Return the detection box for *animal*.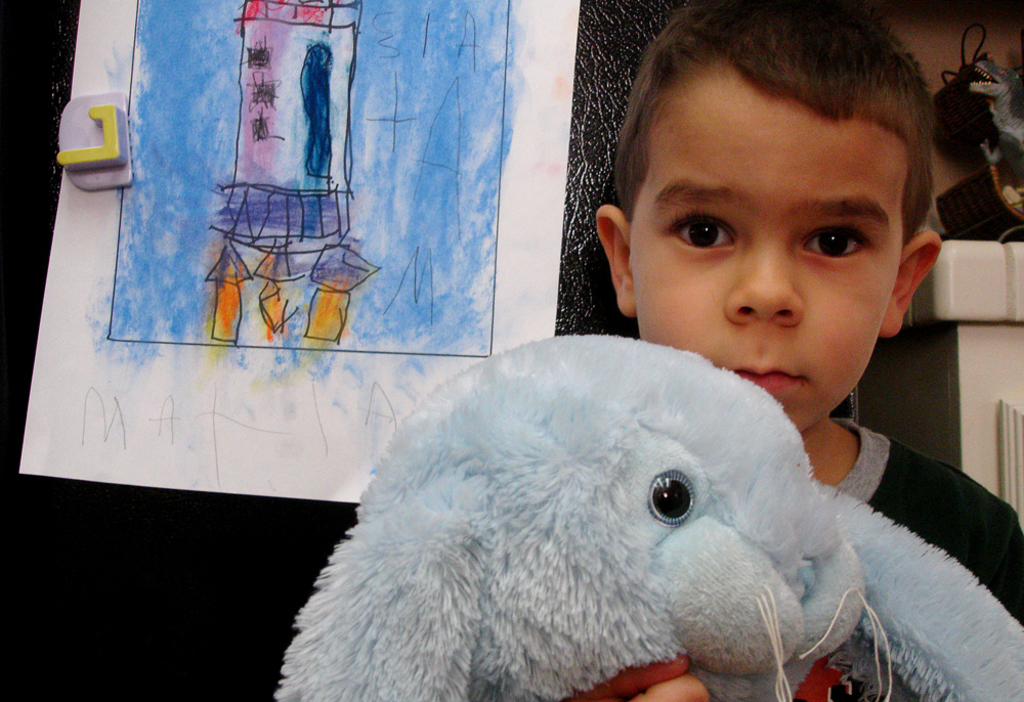
detection(272, 330, 1018, 701).
